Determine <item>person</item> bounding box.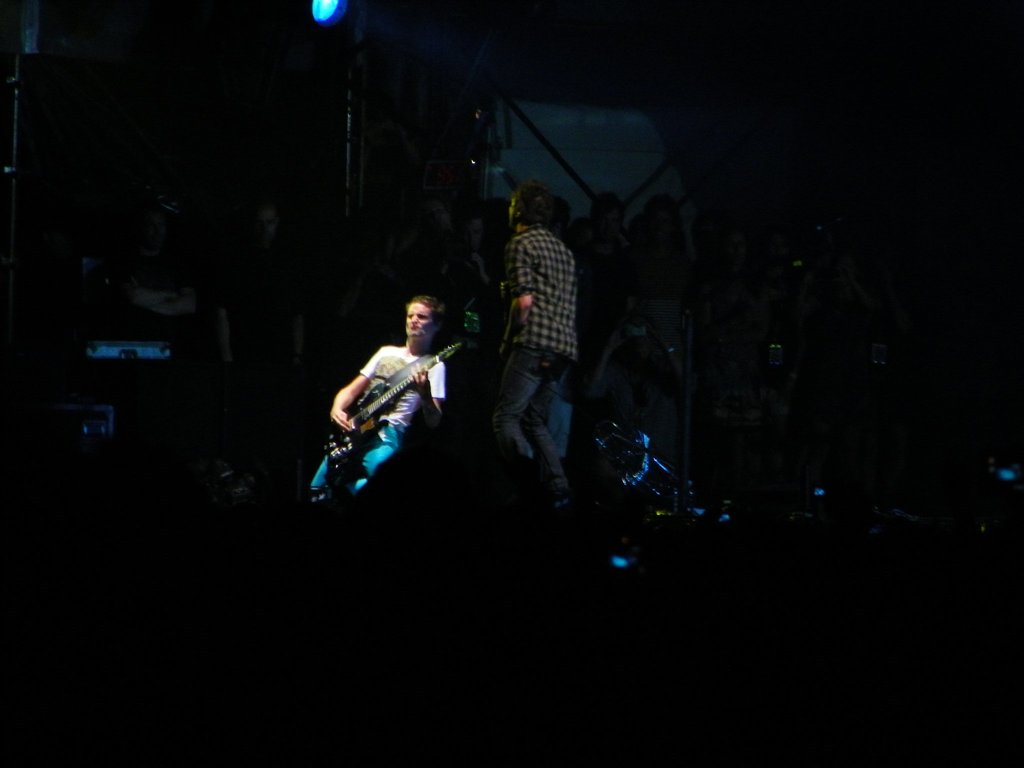
Determined: x1=215, y1=195, x2=306, y2=361.
